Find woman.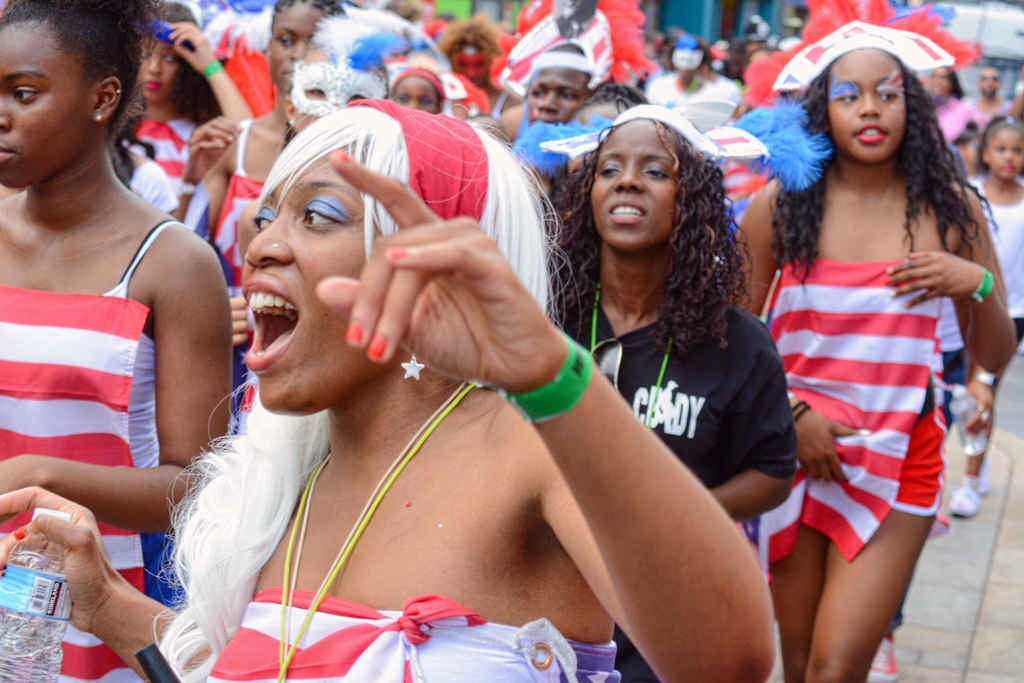
548,90,800,682.
